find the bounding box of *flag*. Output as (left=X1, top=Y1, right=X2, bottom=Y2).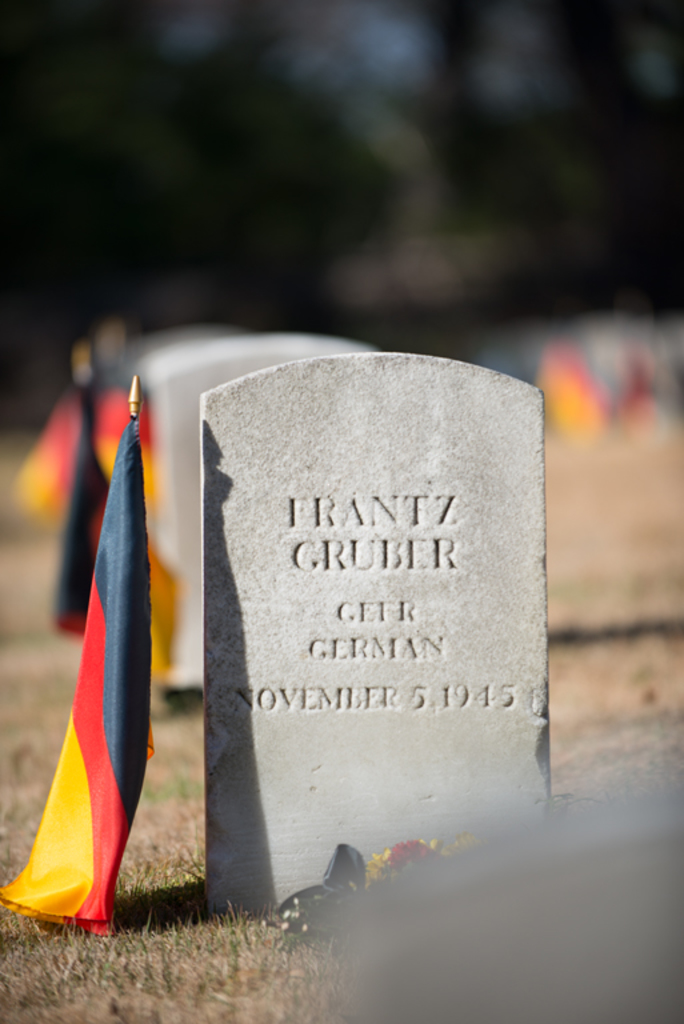
(left=53, top=393, right=137, bottom=647).
